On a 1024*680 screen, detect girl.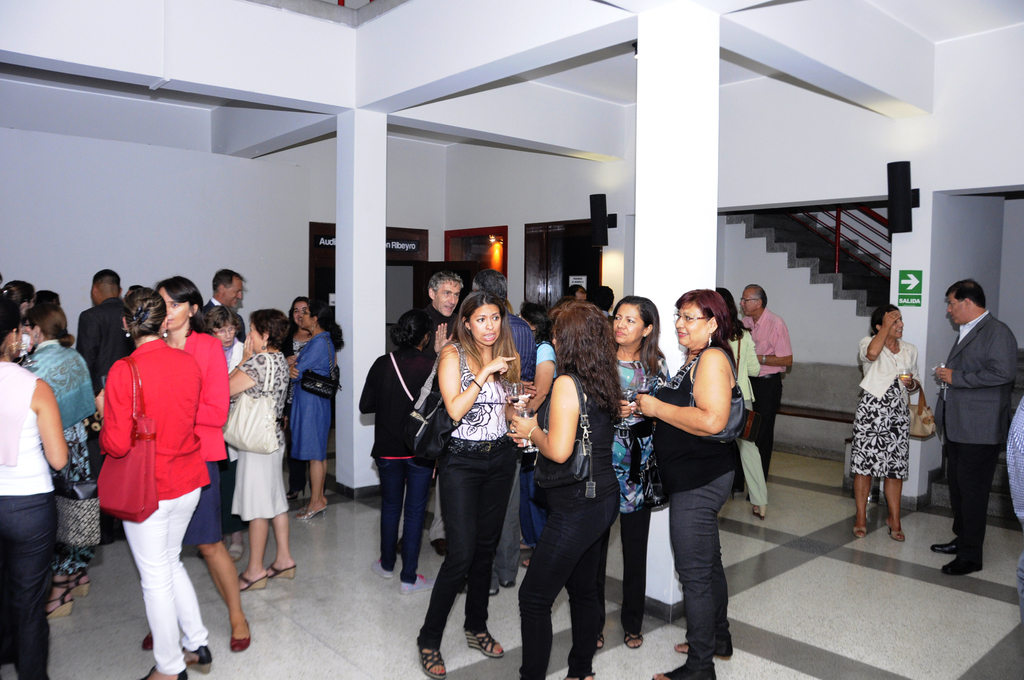
l=851, t=302, r=931, b=543.
